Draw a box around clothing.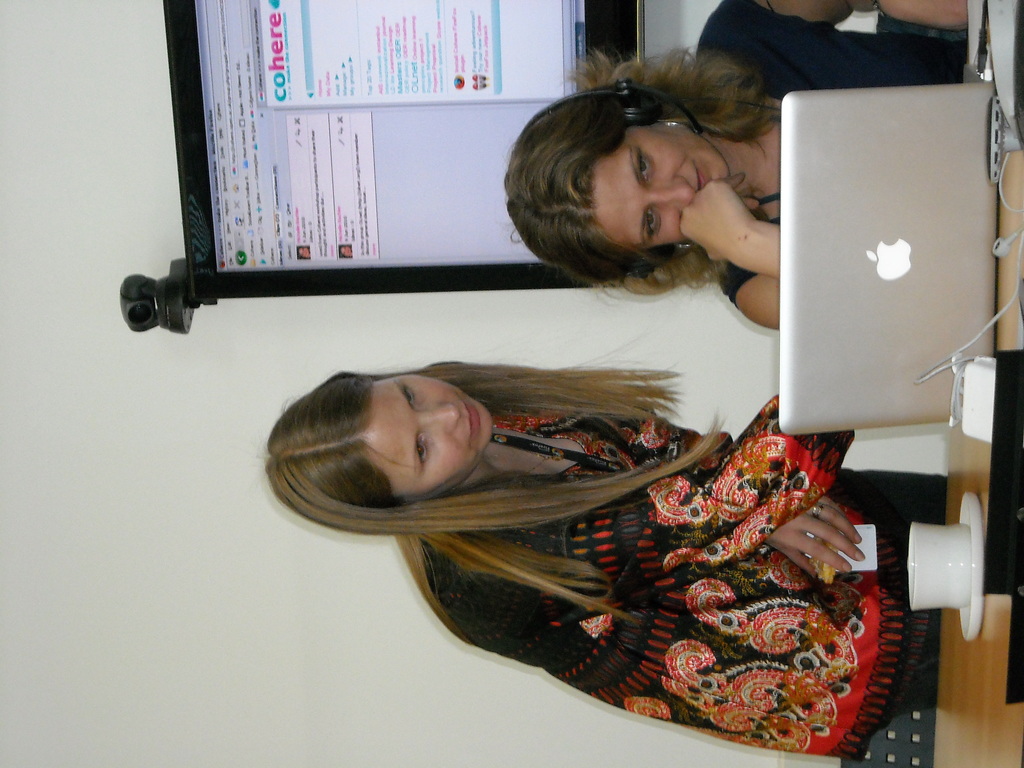
[691,0,980,311].
